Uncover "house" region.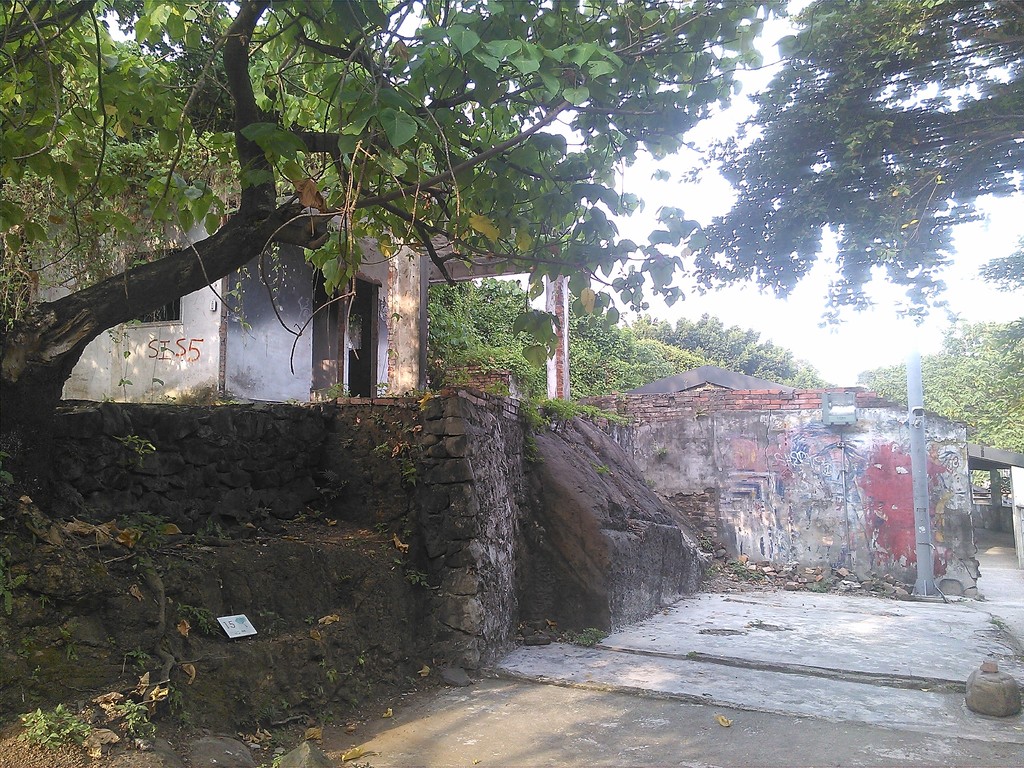
Uncovered: bbox=(627, 364, 794, 392).
